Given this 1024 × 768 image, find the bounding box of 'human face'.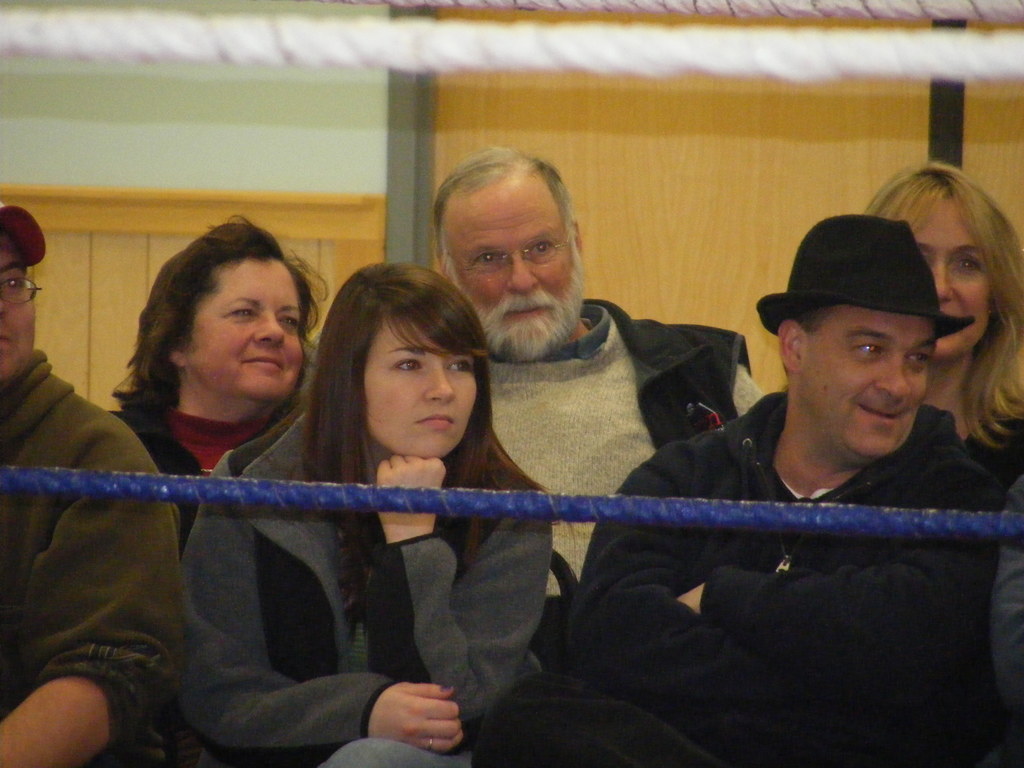
{"x1": 907, "y1": 203, "x2": 991, "y2": 351}.
